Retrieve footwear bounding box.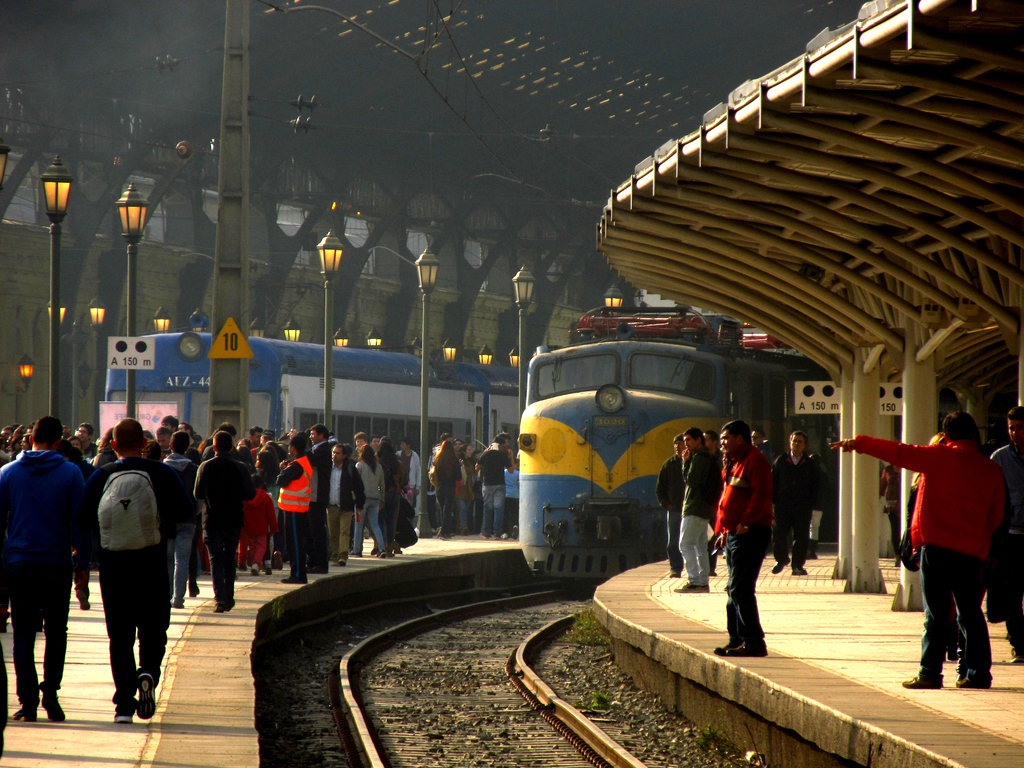
Bounding box: l=137, t=678, r=165, b=722.
